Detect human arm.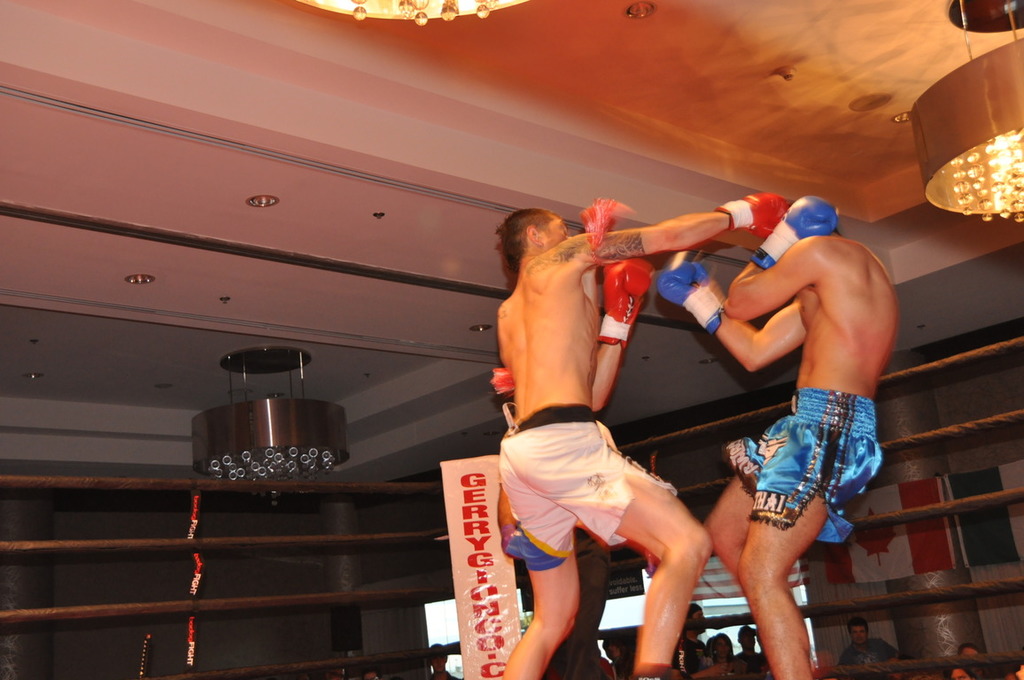
Detected at region(721, 239, 809, 321).
